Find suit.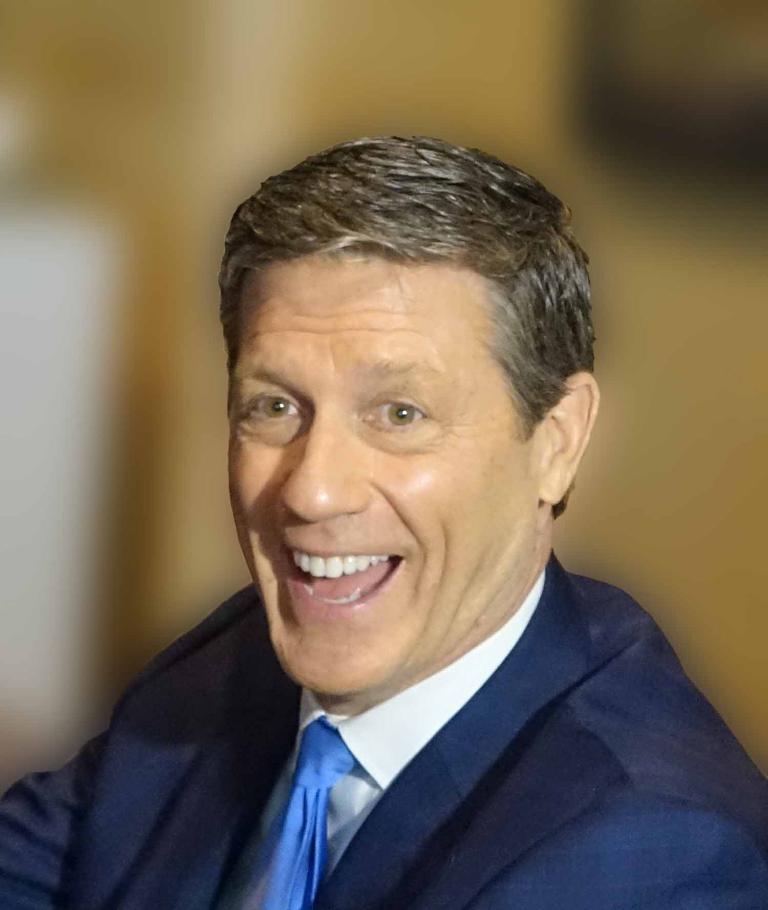
region(12, 536, 767, 905).
